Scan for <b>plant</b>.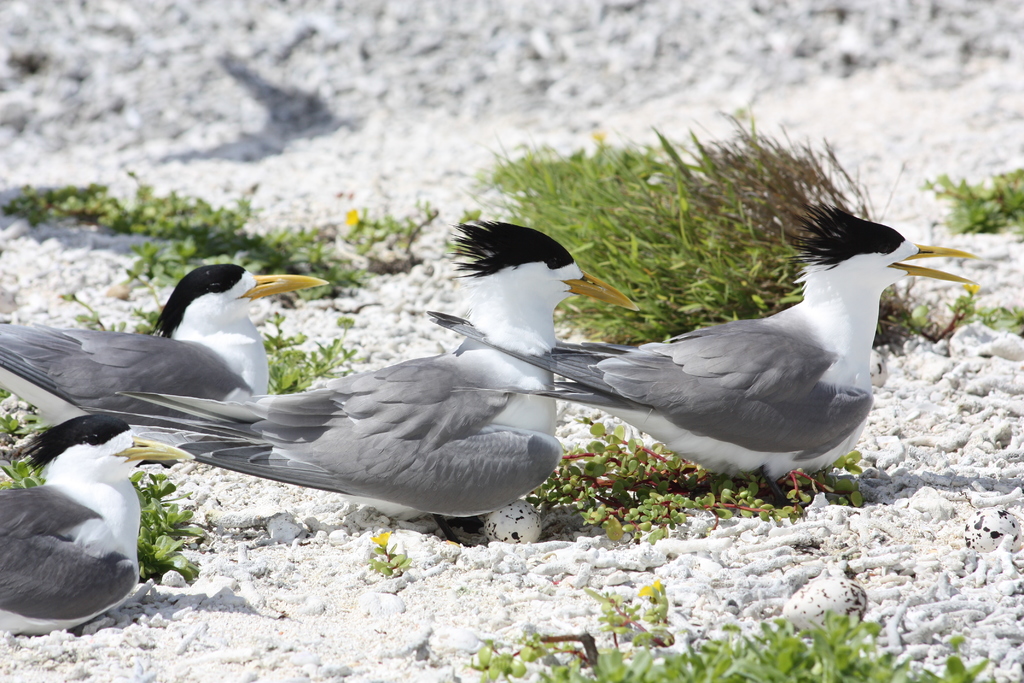
Scan result: l=893, t=292, r=1023, b=346.
